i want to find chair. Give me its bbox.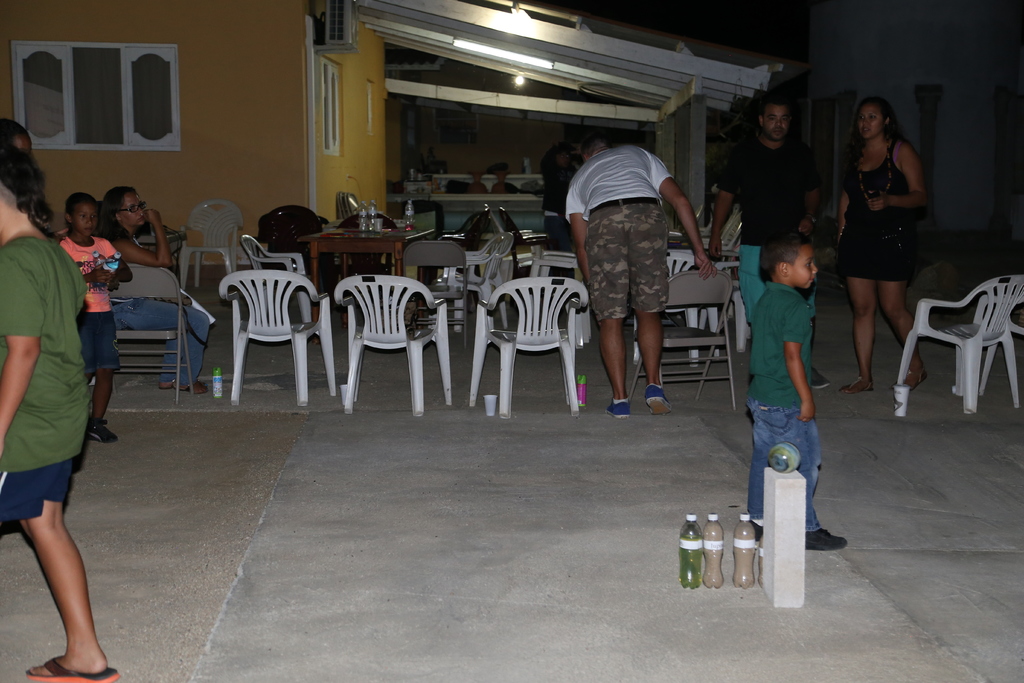
region(253, 205, 316, 294).
